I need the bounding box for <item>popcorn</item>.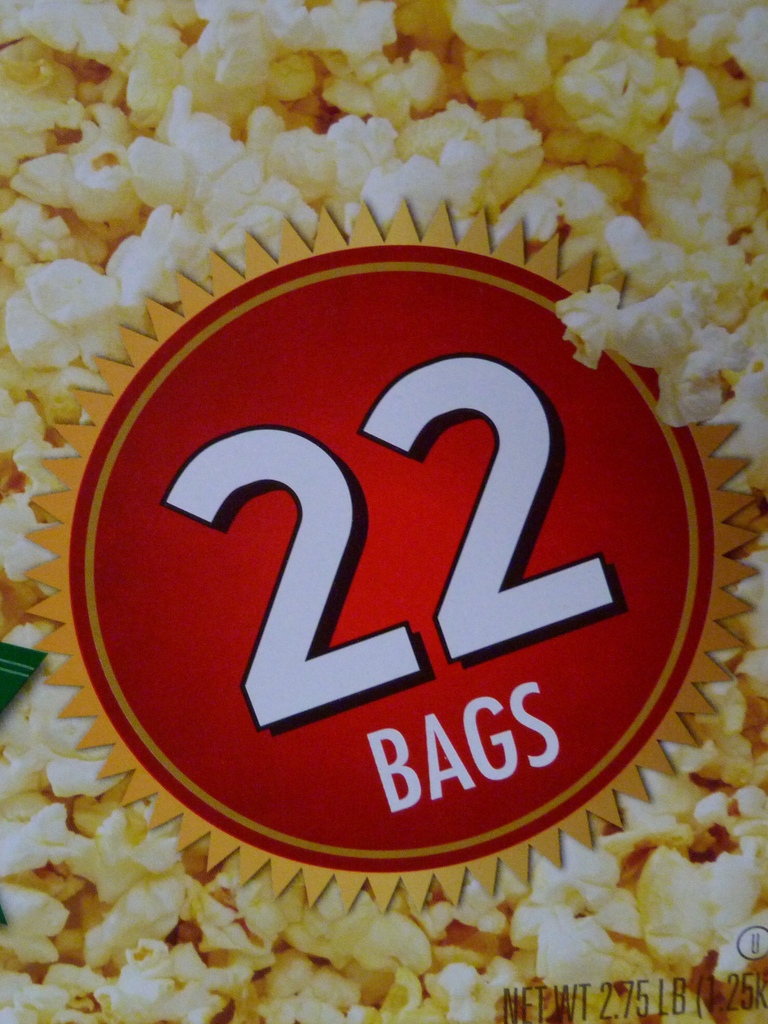
Here it is: [0, 0, 767, 1023].
